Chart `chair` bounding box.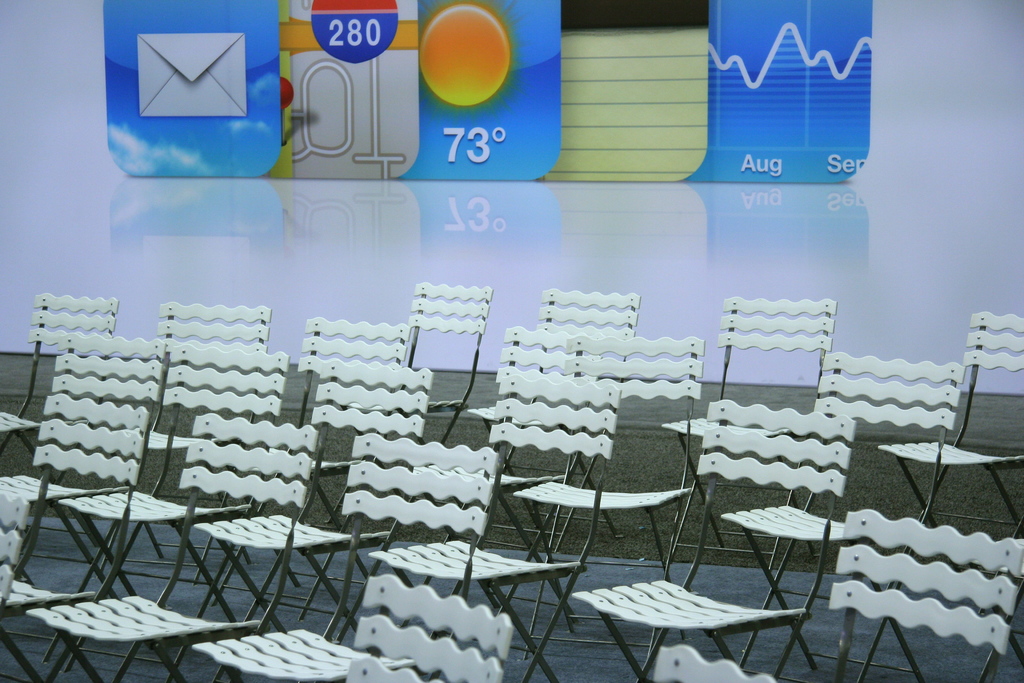
Charted: [365, 365, 621, 682].
